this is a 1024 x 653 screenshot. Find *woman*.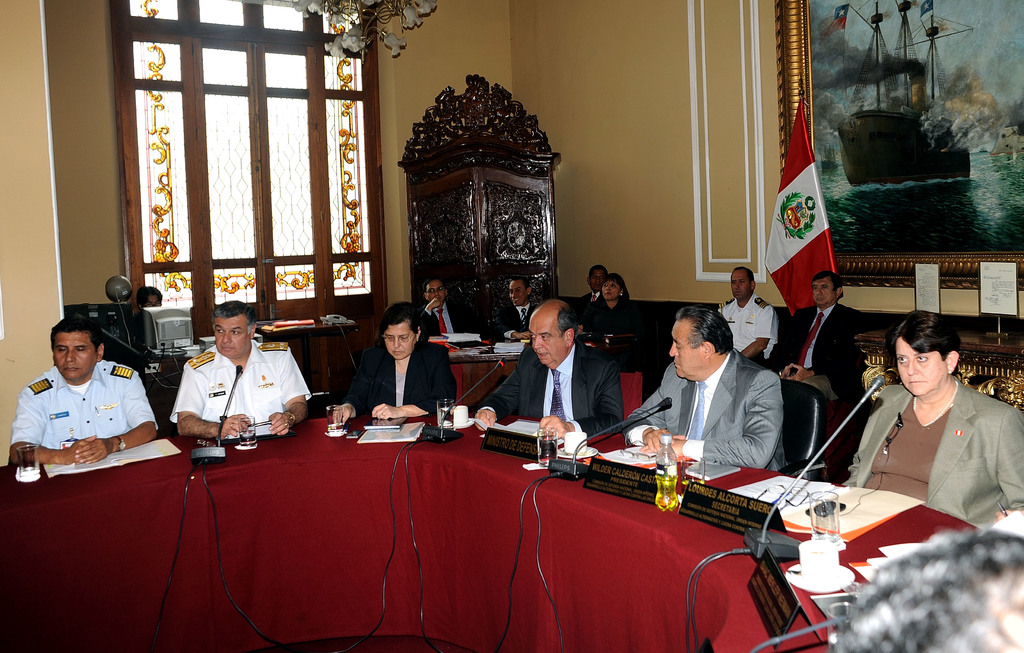
Bounding box: <region>328, 301, 456, 424</region>.
